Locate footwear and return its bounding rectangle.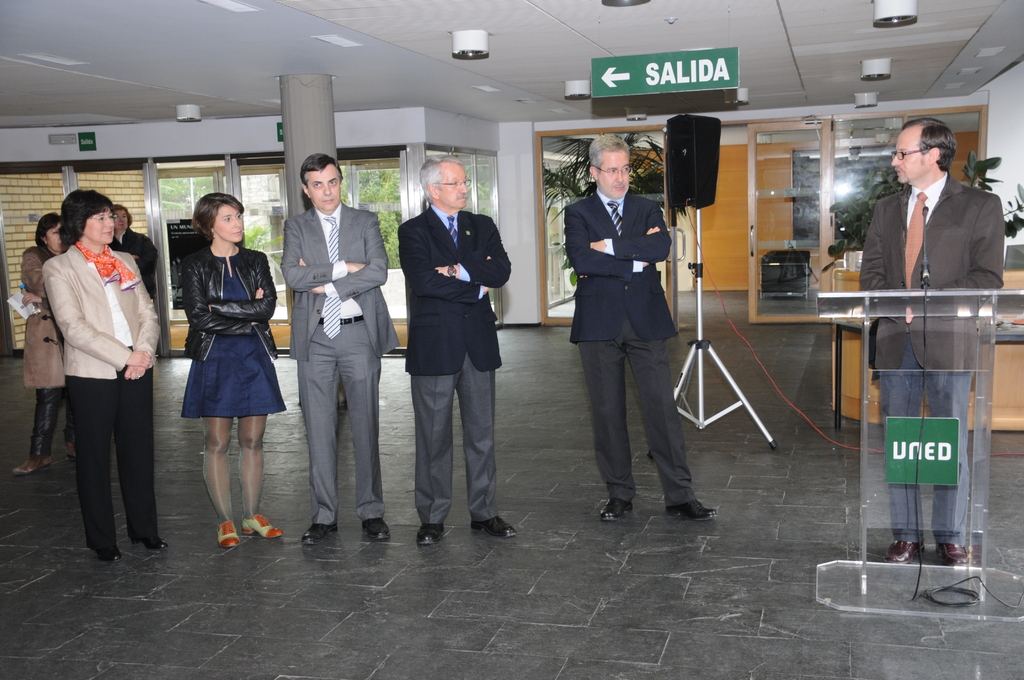
417 522 445 545.
